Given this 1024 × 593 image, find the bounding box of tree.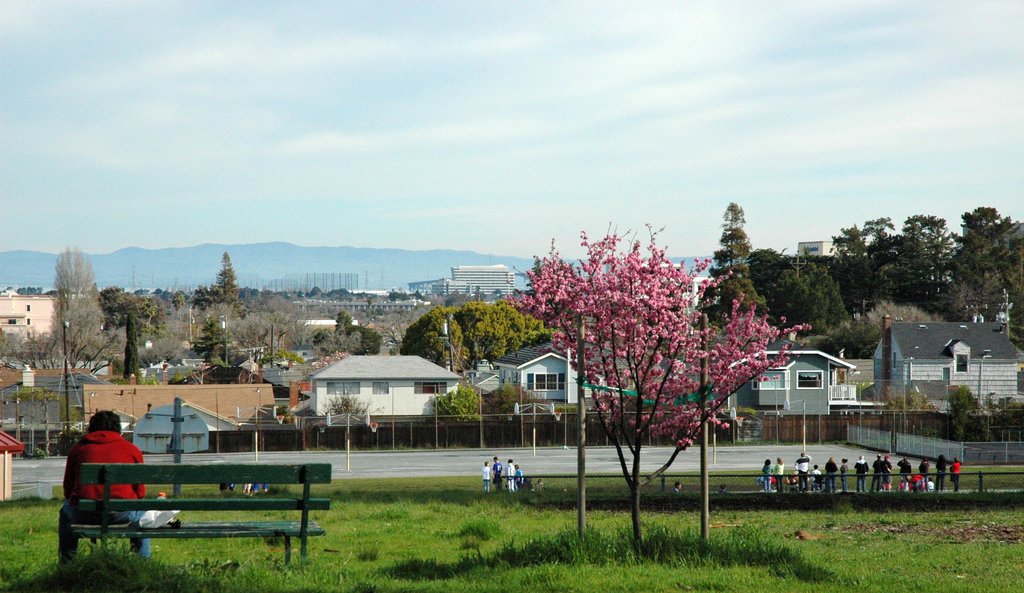
bbox(829, 219, 897, 317).
